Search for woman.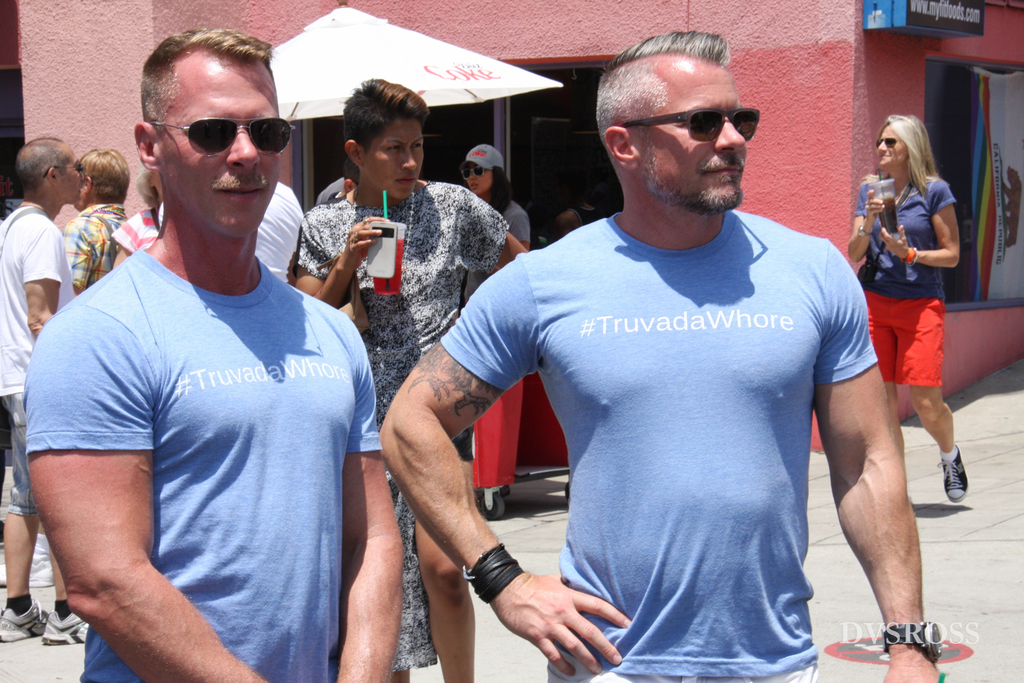
Found at {"x1": 456, "y1": 141, "x2": 531, "y2": 251}.
